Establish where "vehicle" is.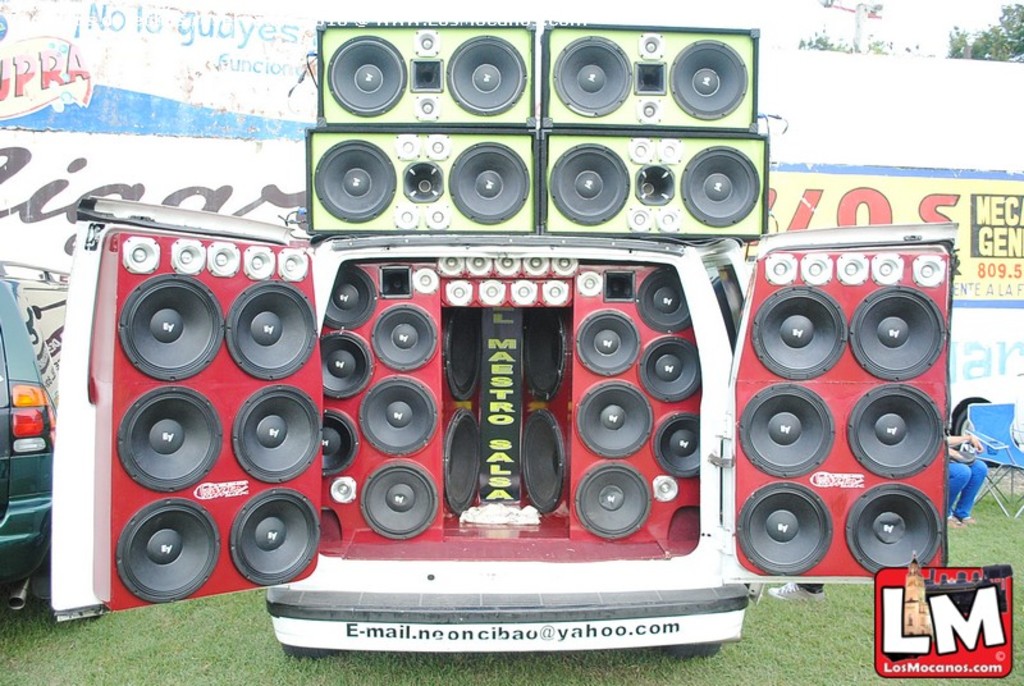
Established at <region>51, 197, 960, 663</region>.
